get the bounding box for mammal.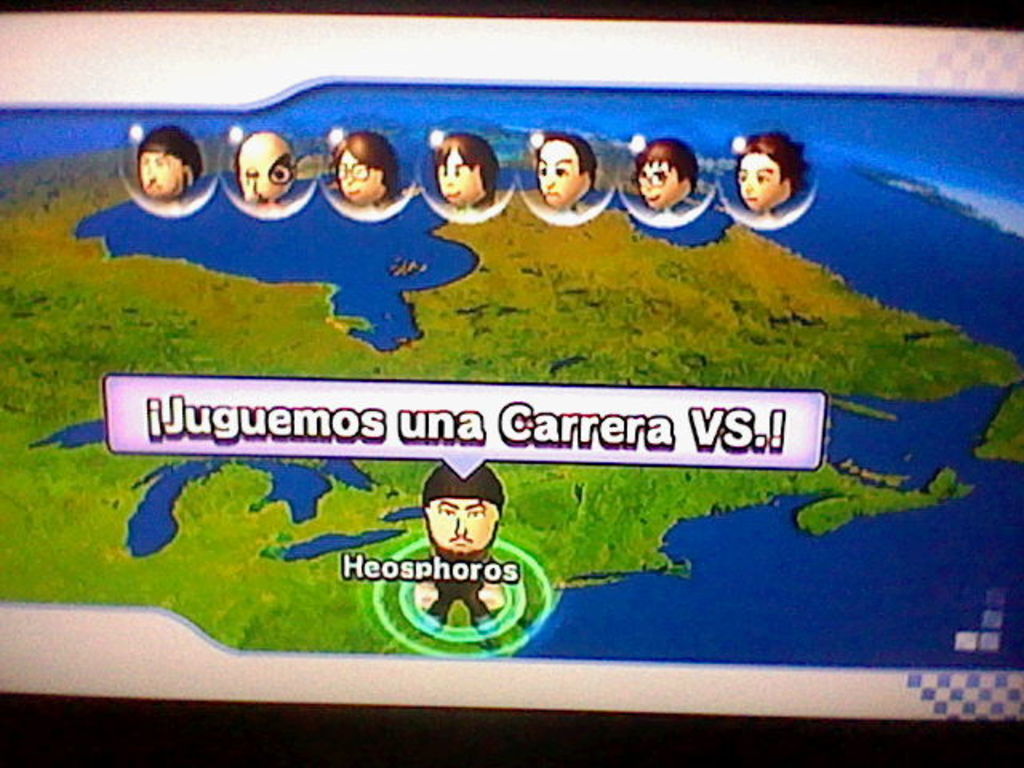
635 136 704 210.
